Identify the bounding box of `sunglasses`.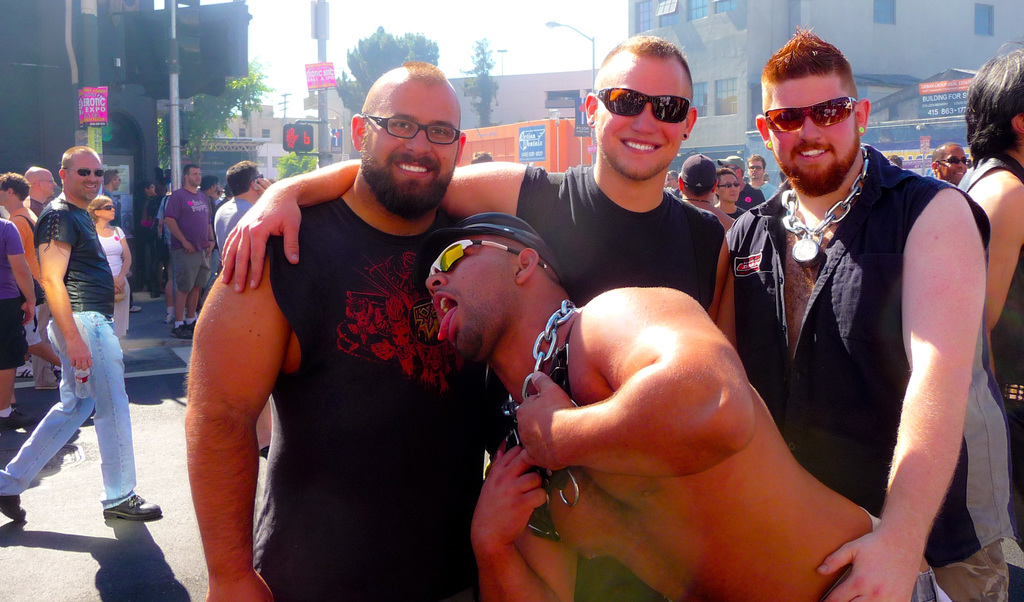
l=715, t=181, r=739, b=188.
